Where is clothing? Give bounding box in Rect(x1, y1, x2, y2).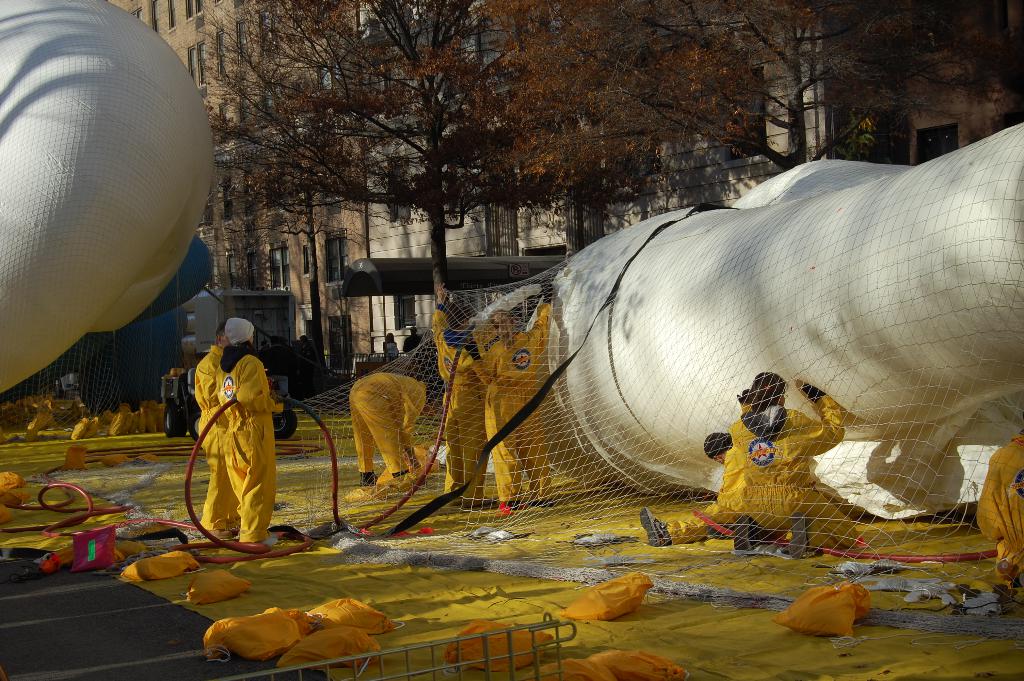
Rect(195, 347, 225, 536).
